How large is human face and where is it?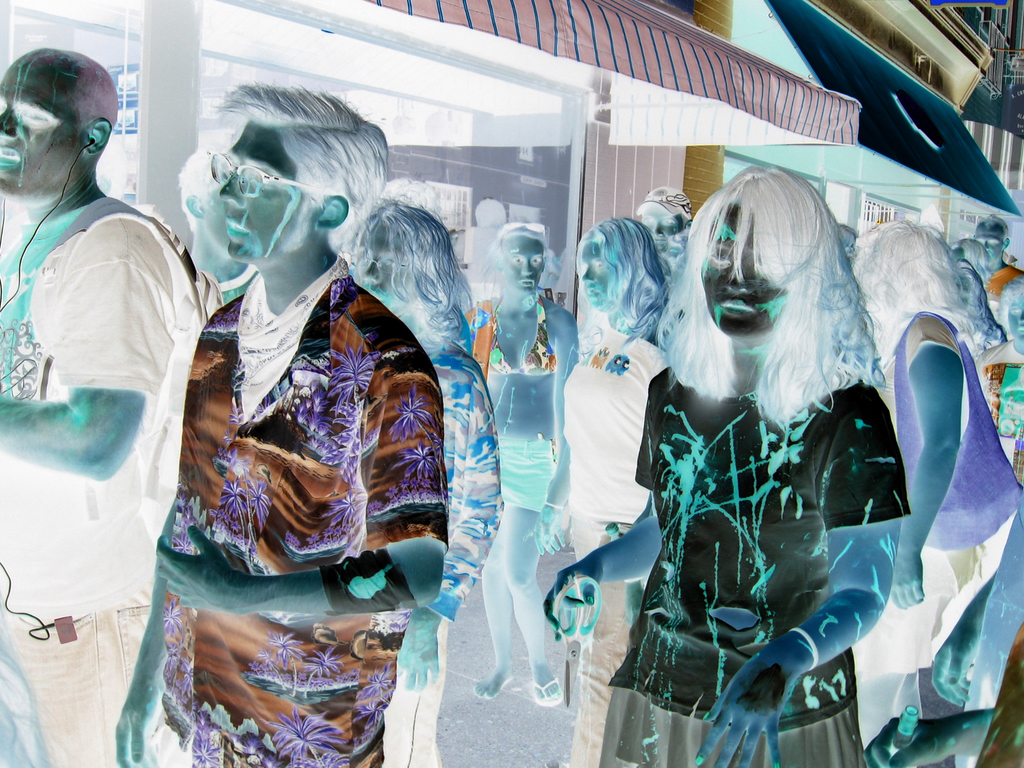
Bounding box: (218,124,317,260).
